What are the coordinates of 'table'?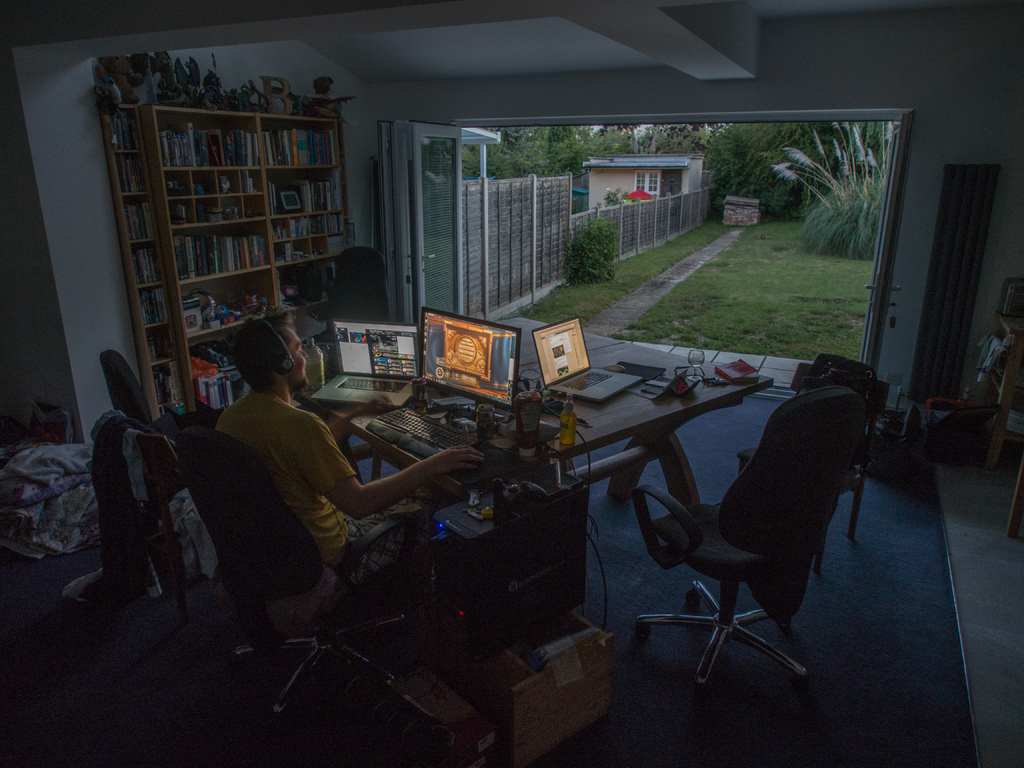
{"left": 291, "top": 313, "right": 769, "bottom": 509}.
